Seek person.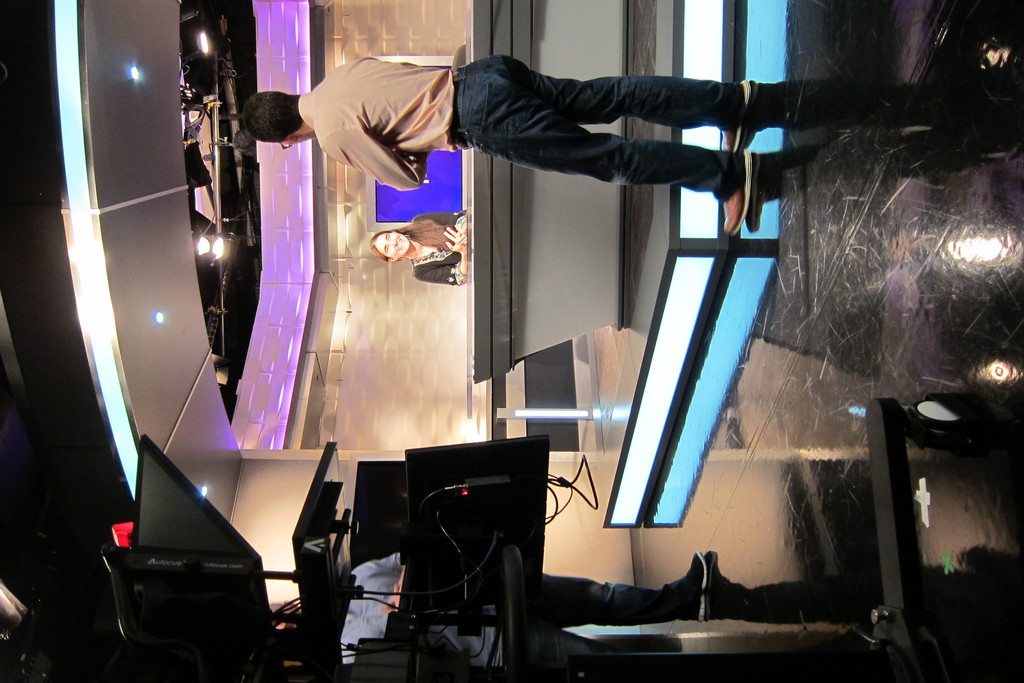
[left=368, top=209, right=467, bottom=286].
